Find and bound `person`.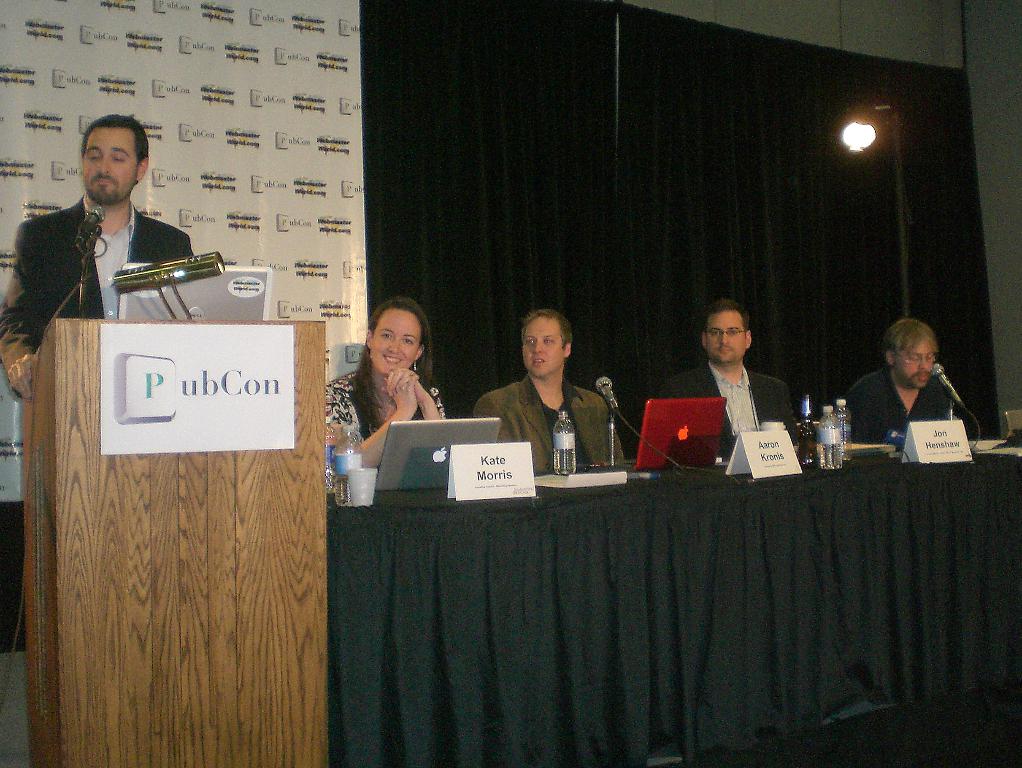
Bound: left=474, top=309, right=625, bottom=475.
